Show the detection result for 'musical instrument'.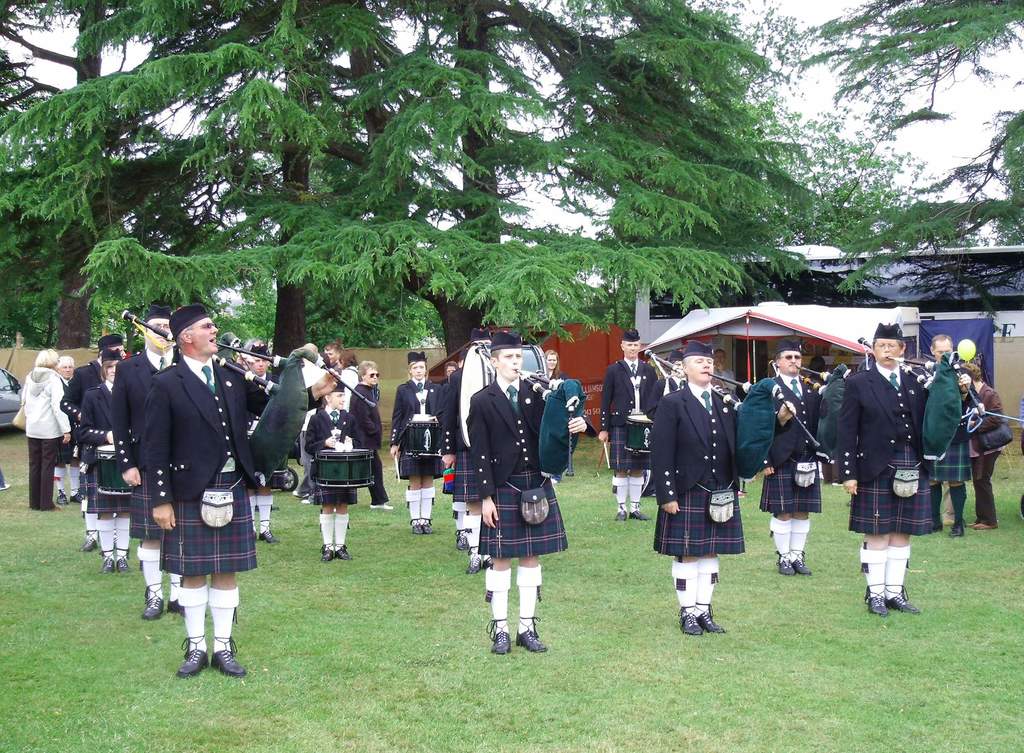
bbox=(116, 308, 377, 494).
